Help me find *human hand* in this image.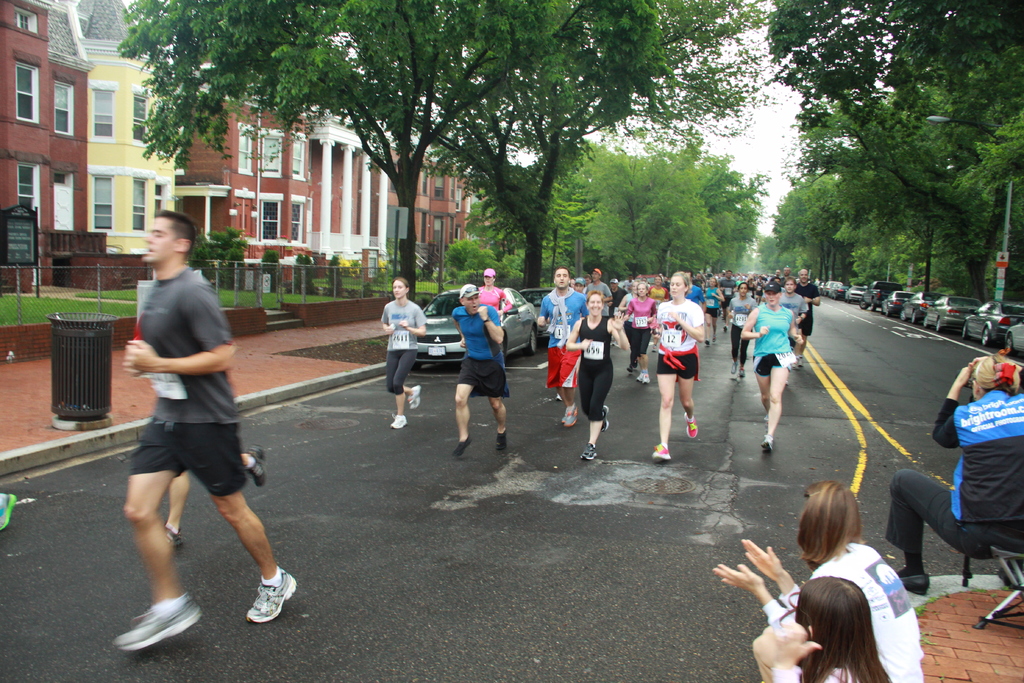
Found it: 802/294/811/304.
